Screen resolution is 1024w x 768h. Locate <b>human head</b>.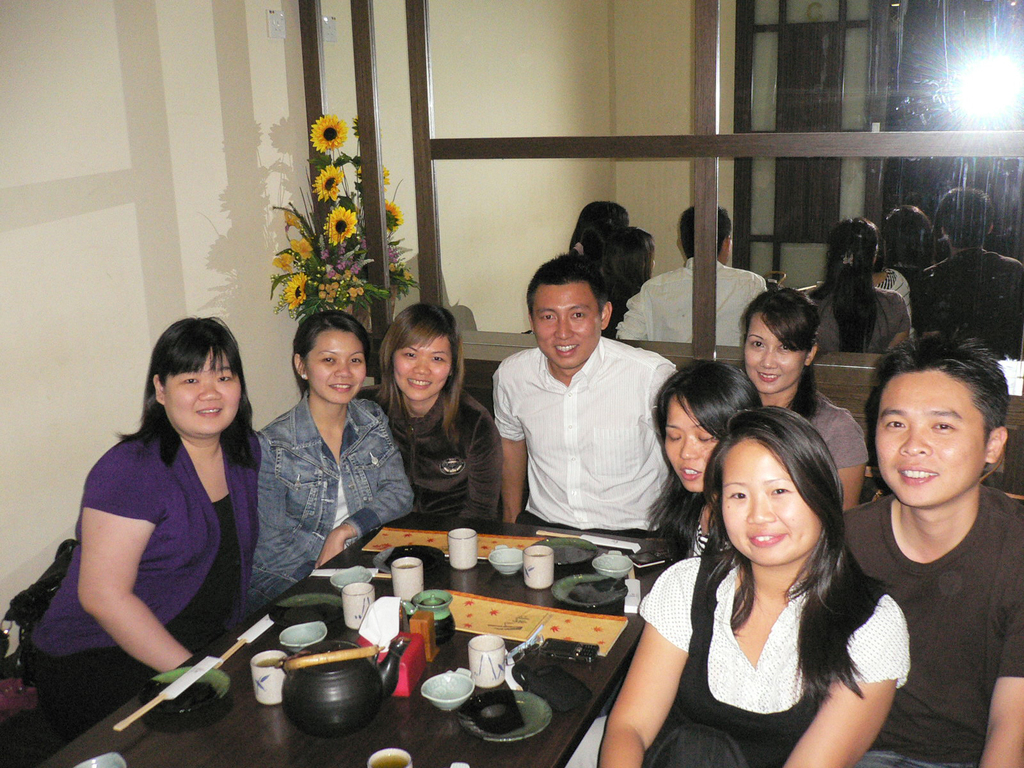
l=292, t=308, r=367, b=405.
